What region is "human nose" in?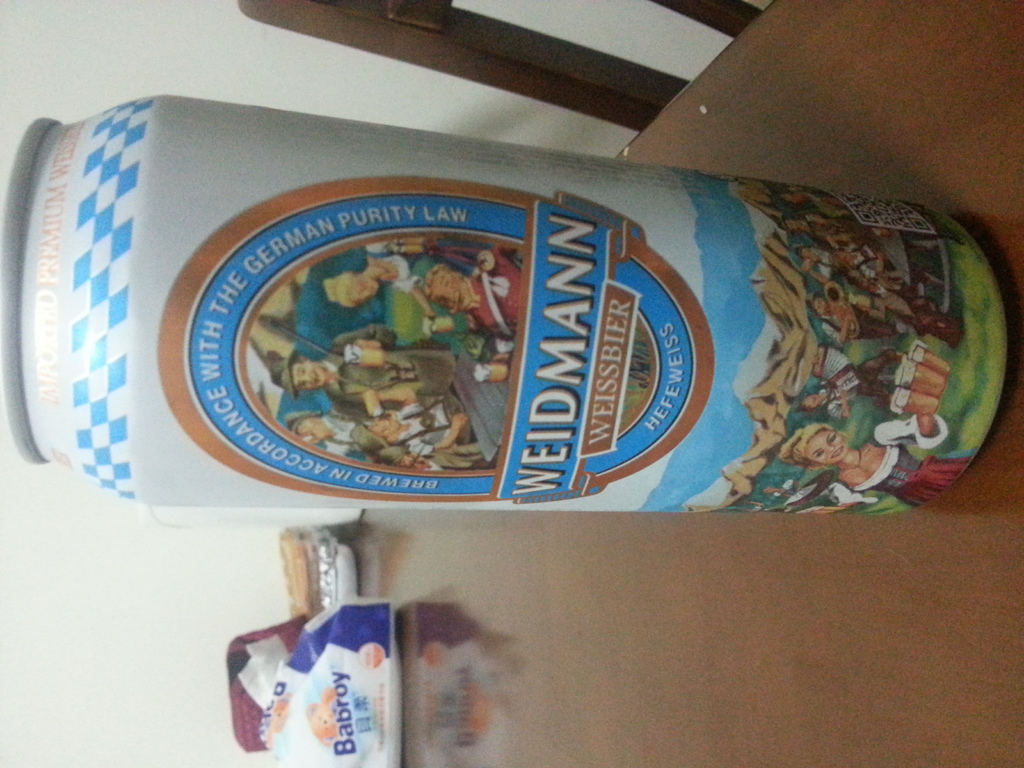
824, 444, 833, 454.
